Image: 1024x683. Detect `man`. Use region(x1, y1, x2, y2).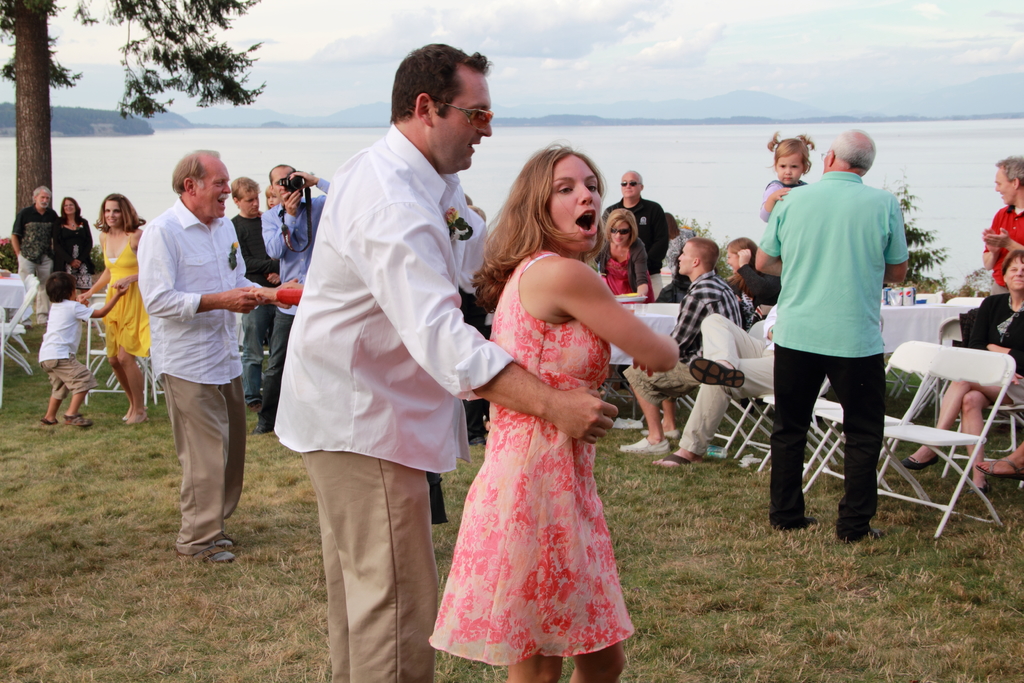
region(266, 54, 628, 682).
